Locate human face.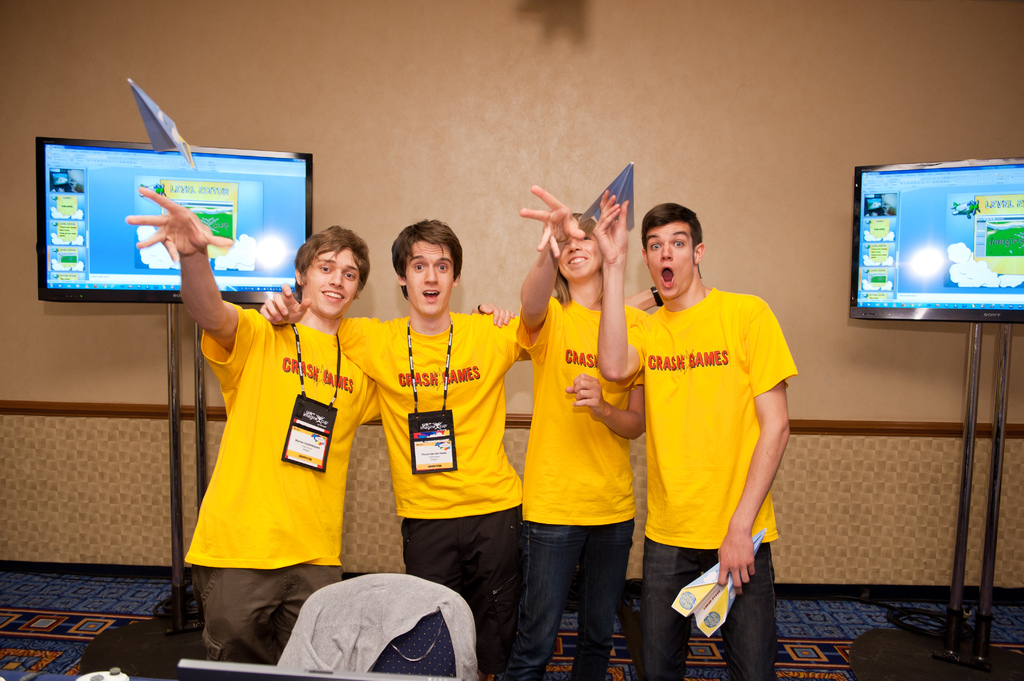
Bounding box: {"left": 305, "top": 247, "right": 359, "bottom": 317}.
